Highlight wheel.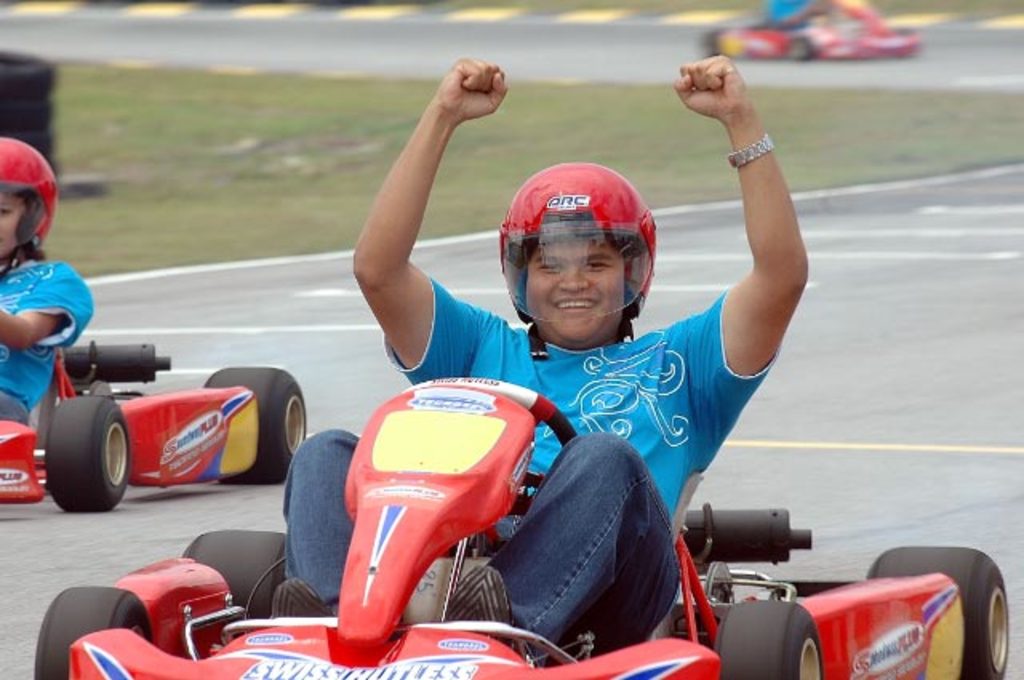
Highlighted region: 187, 520, 288, 618.
